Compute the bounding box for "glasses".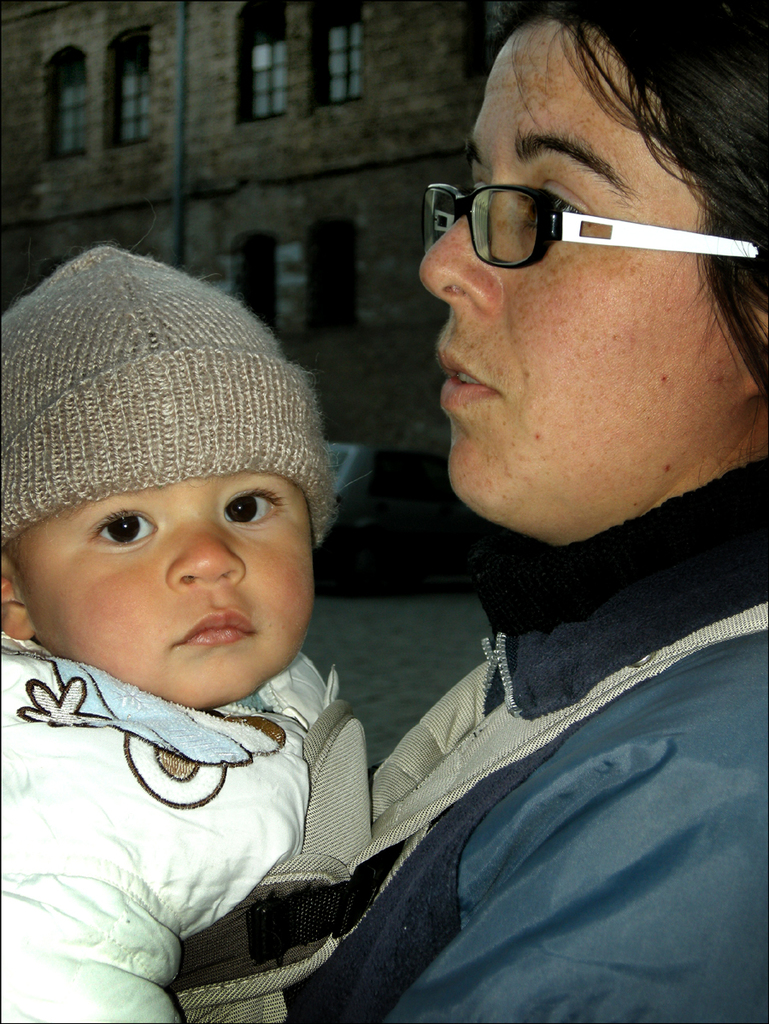
[x1=412, y1=155, x2=719, y2=265].
